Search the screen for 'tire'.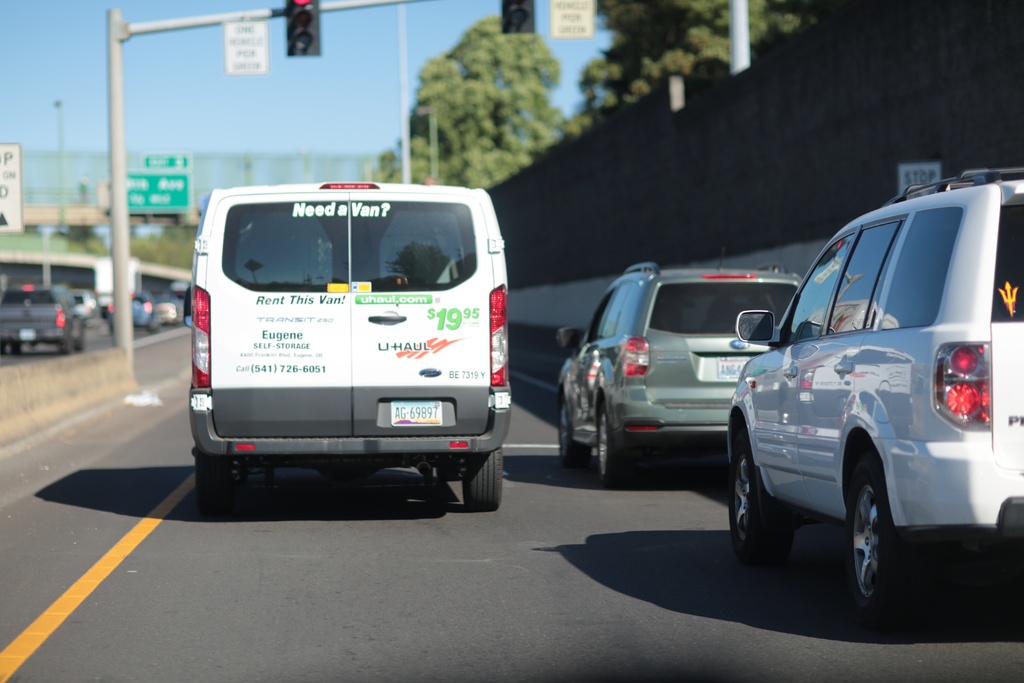
Found at [462,445,500,509].
